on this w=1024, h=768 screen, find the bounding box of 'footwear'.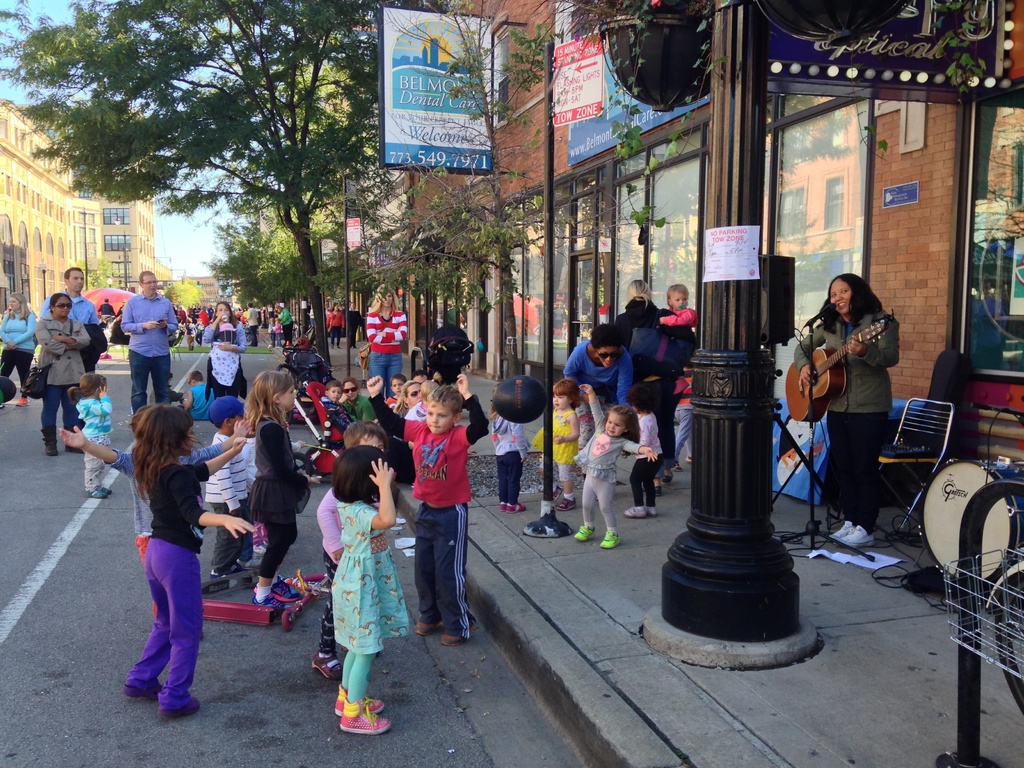
Bounding box: BBox(311, 650, 341, 680).
